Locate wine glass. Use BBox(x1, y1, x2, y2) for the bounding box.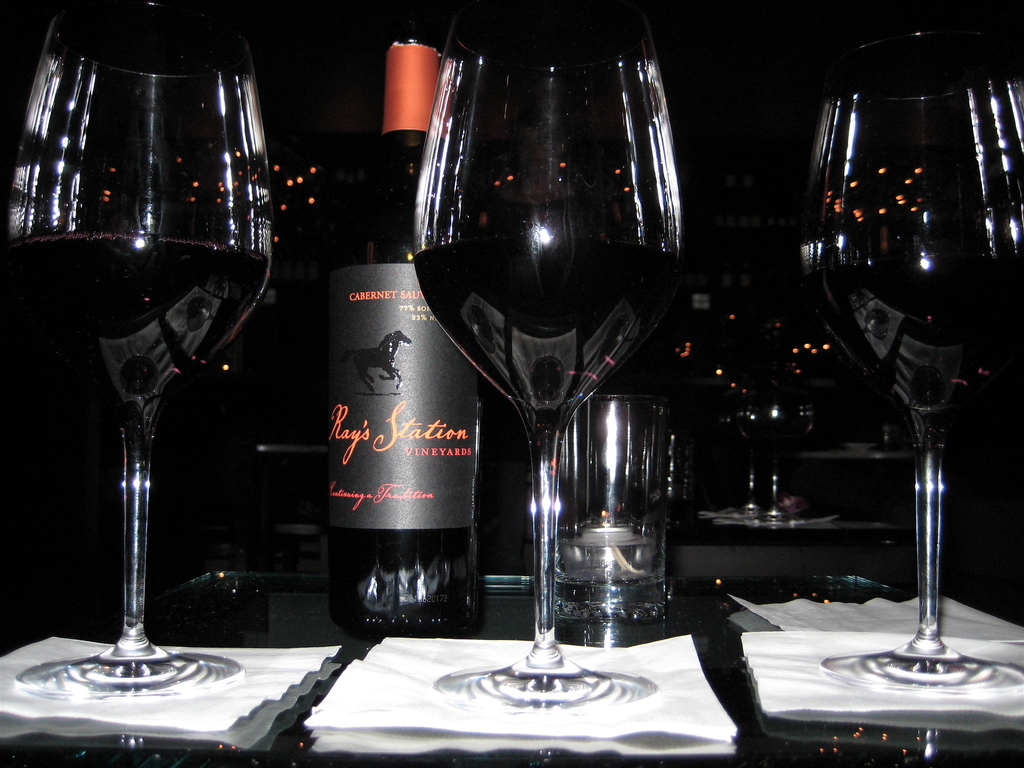
BBox(410, 27, 689, 711).
